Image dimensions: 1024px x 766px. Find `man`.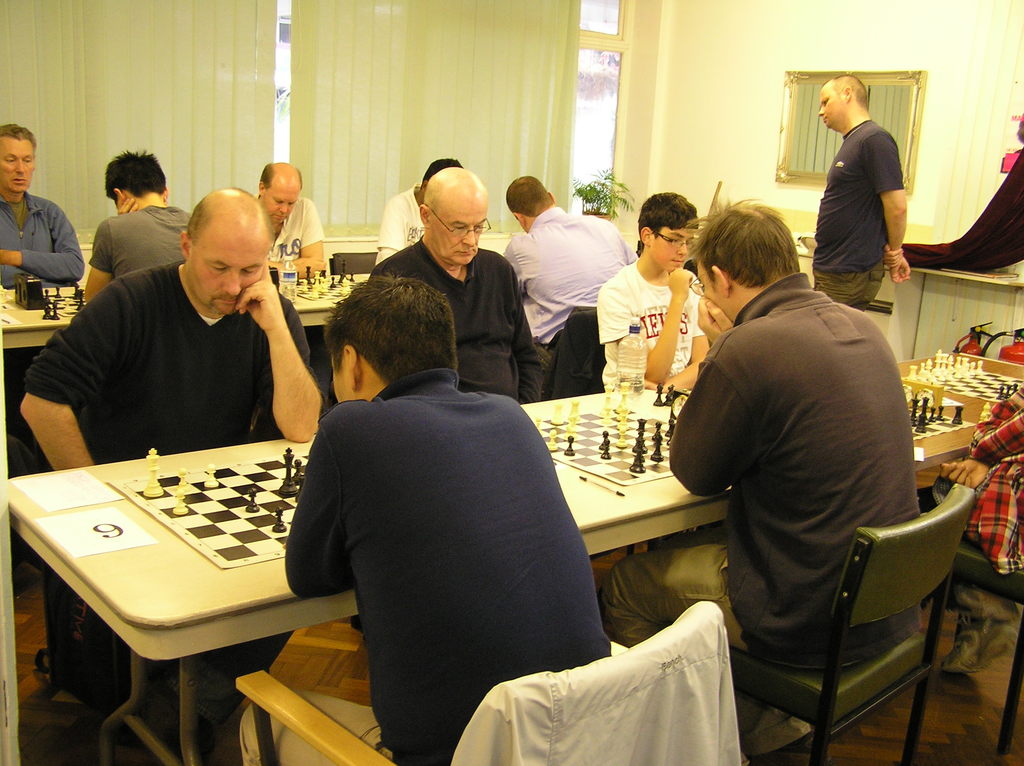
[818,73,917,317].
